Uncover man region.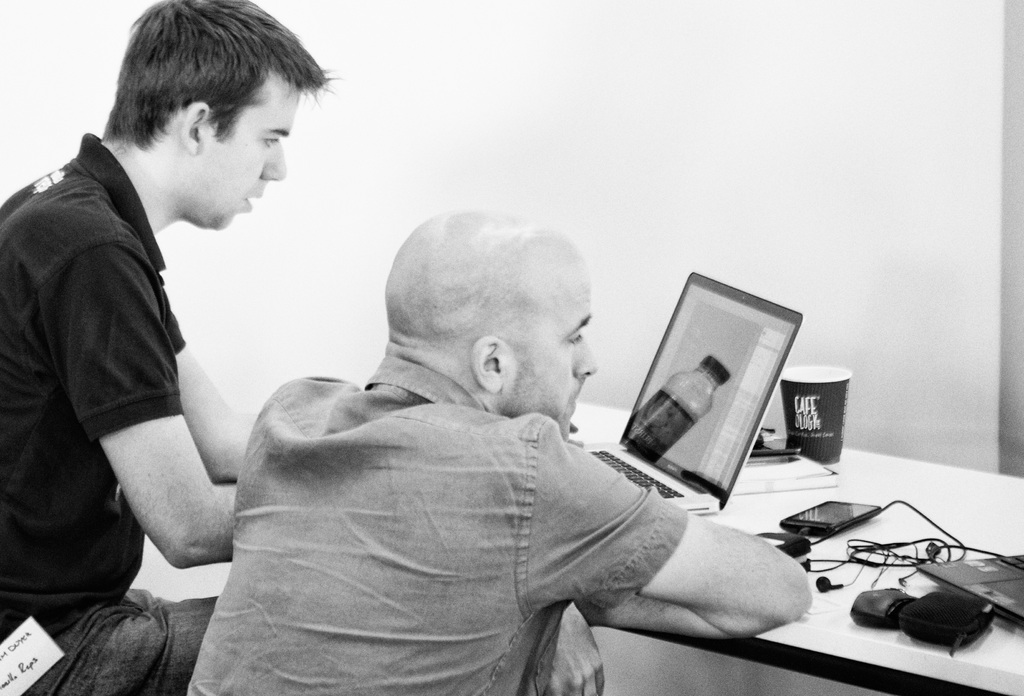
Uncovered: rect(0, 0, 339, 695).
